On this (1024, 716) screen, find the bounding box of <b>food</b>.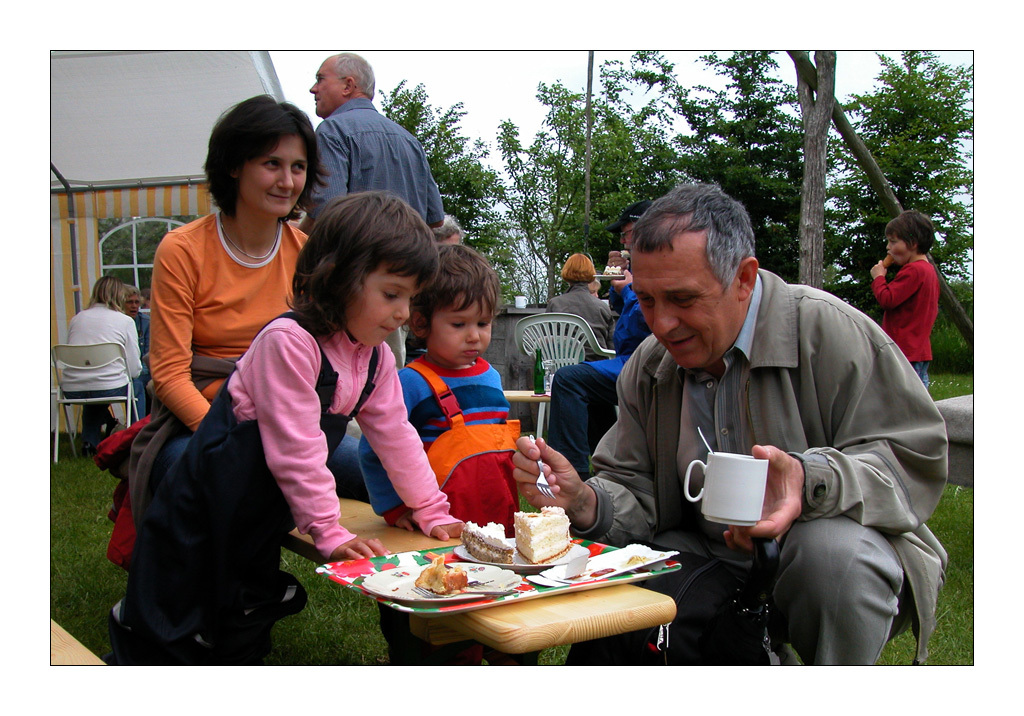
Bounding box: bbox=(493, 511, 584, 573).
